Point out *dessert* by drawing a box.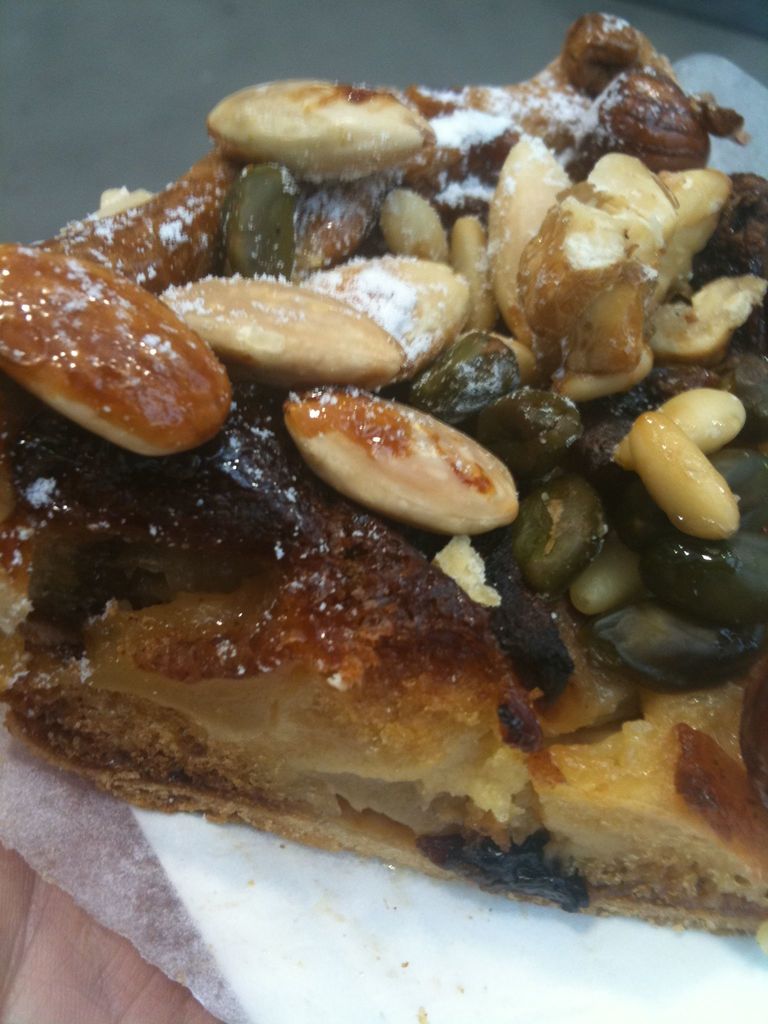
bbox(0, 61, 716, 942).
